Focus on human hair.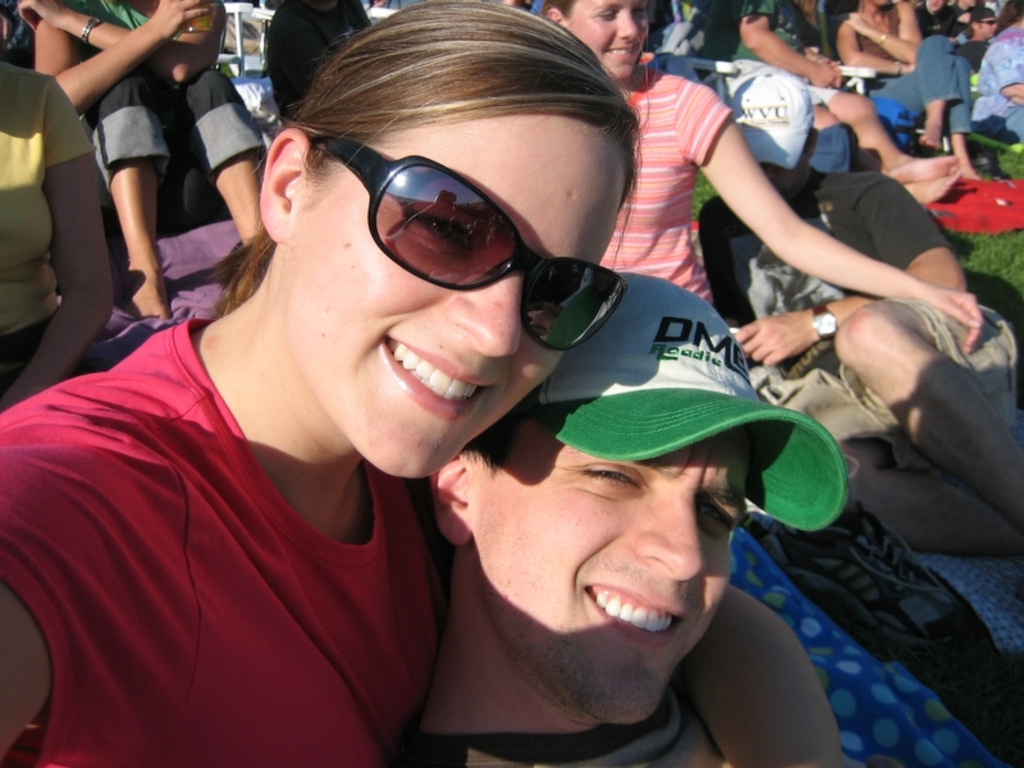
Focused at (left=256, top=24, right=662, bottom=212).
